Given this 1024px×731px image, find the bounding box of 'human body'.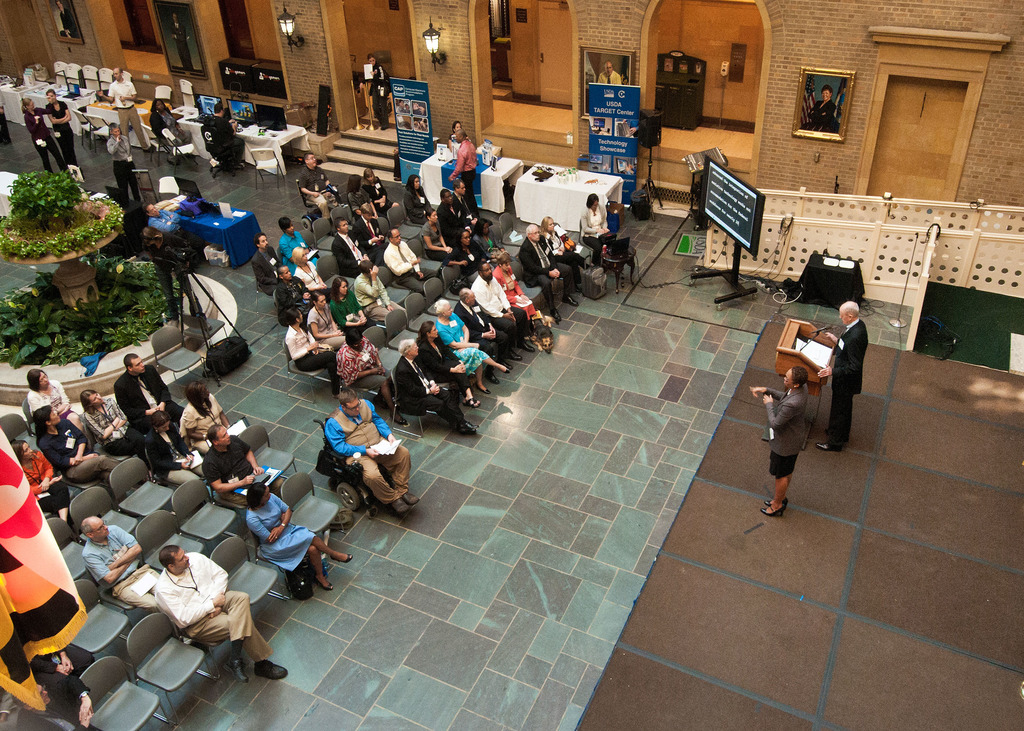
left=819, top=301, right=862, bottom=454.
